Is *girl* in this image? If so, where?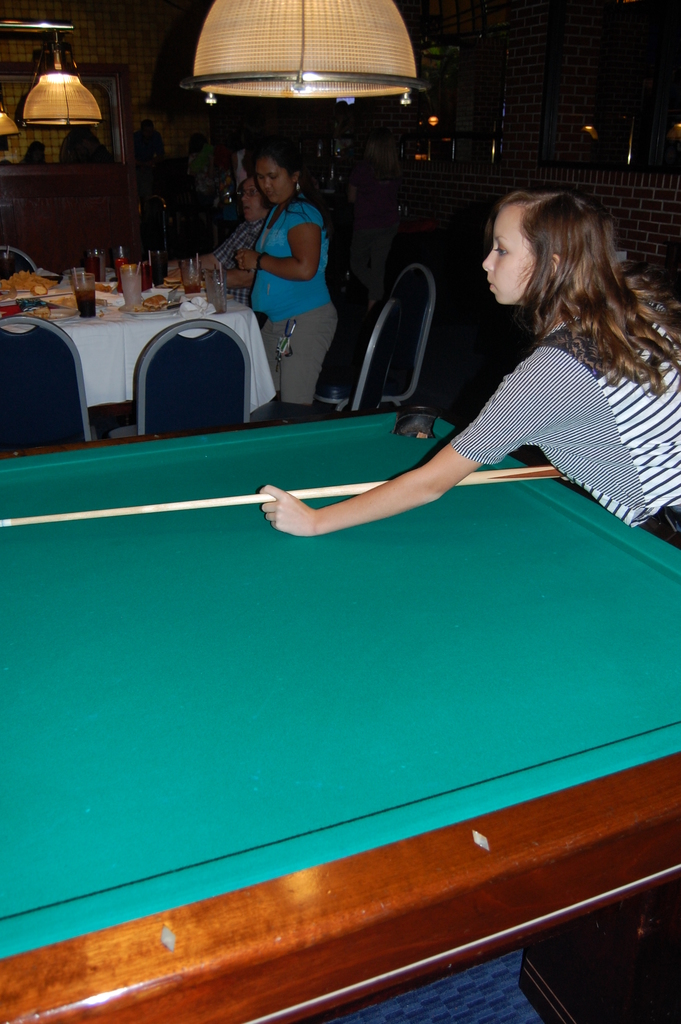
Yes, at box(222, 141, 345, 424).
